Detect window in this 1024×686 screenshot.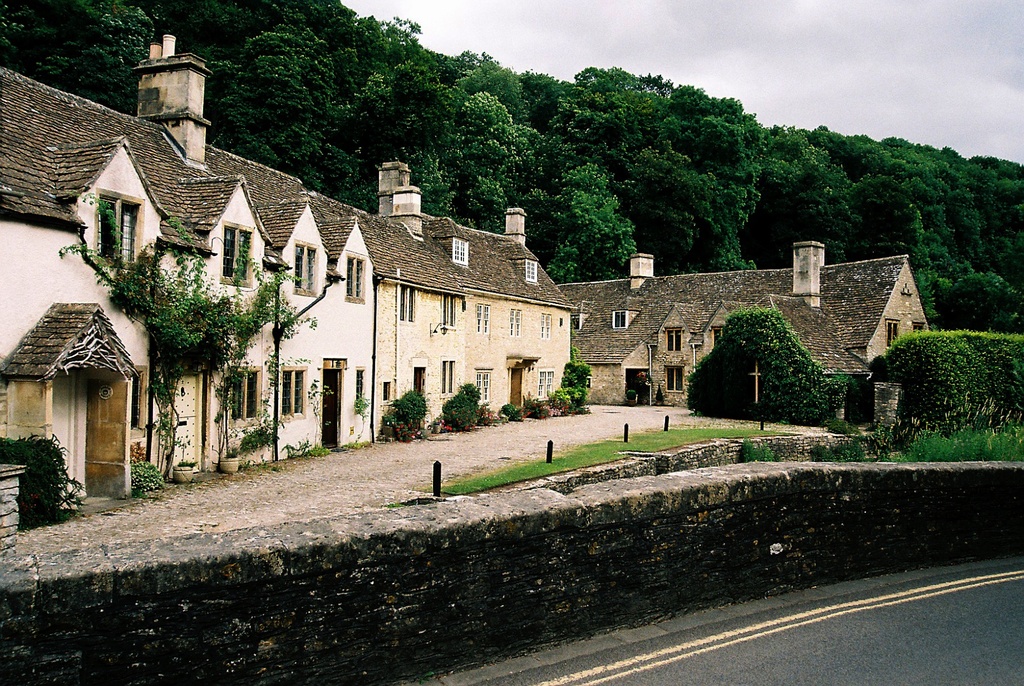
Detection: rect(228, 361, 264, 428).
